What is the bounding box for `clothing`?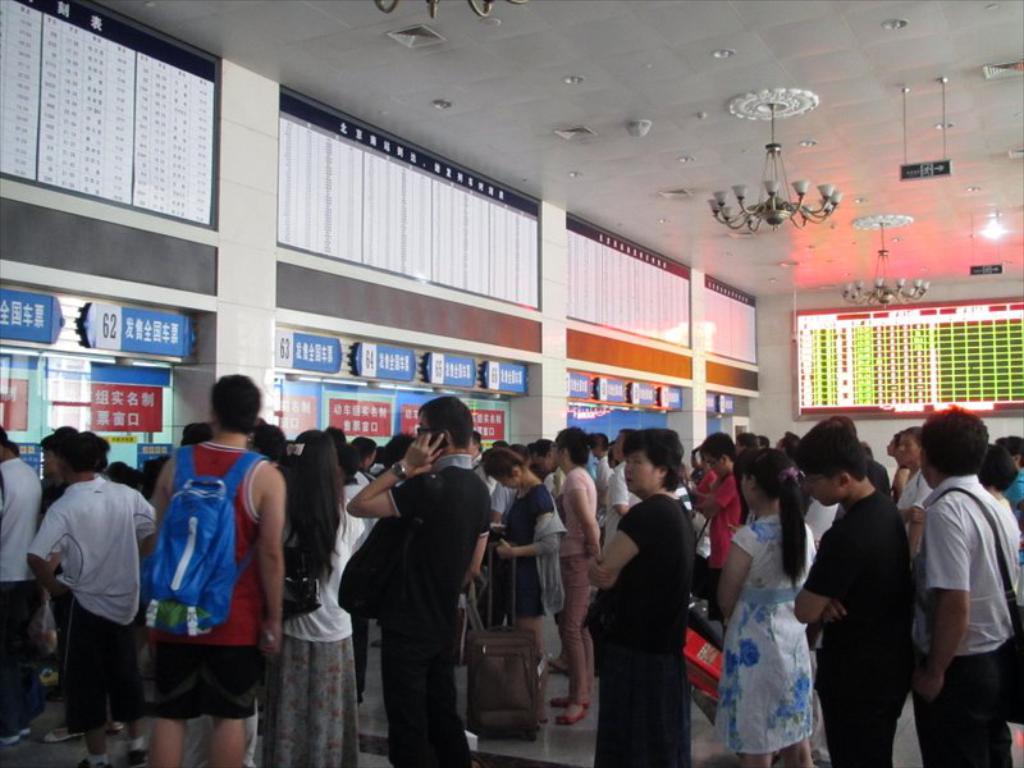
<region>925, 463, 1023, 767</region>.
